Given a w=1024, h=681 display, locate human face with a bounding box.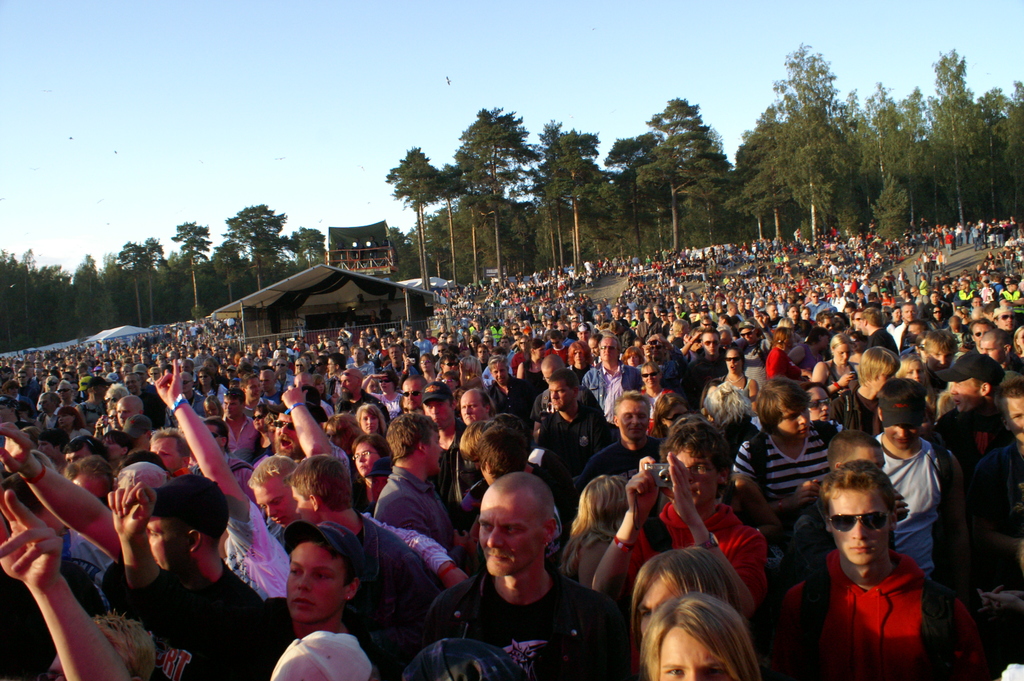
Located: <region>337, 340, 339, 345</region>.
